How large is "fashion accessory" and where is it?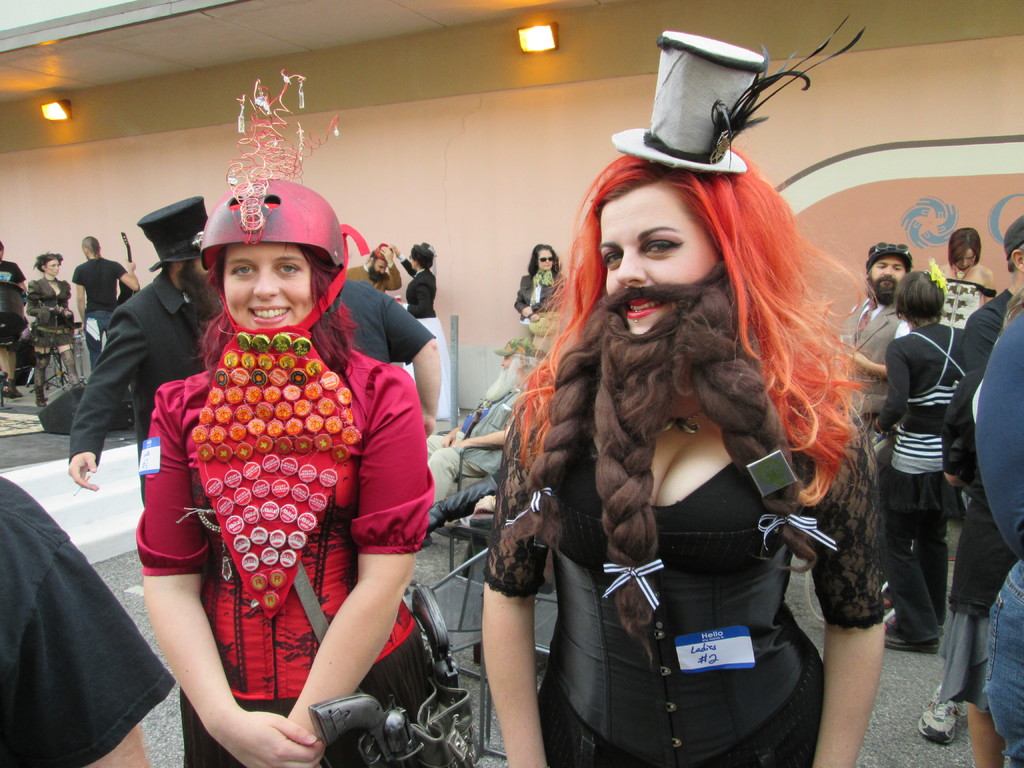
Bounding box: bbox=(657, 404, 714, 436).
